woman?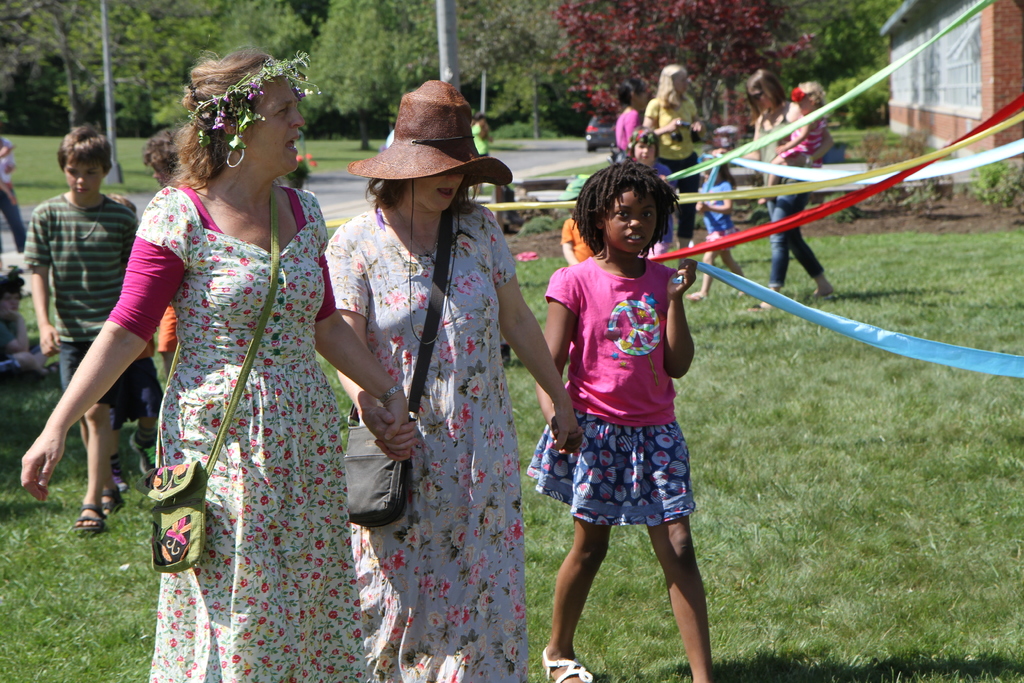
x1=324, y1=76, x2=589, y2=682
